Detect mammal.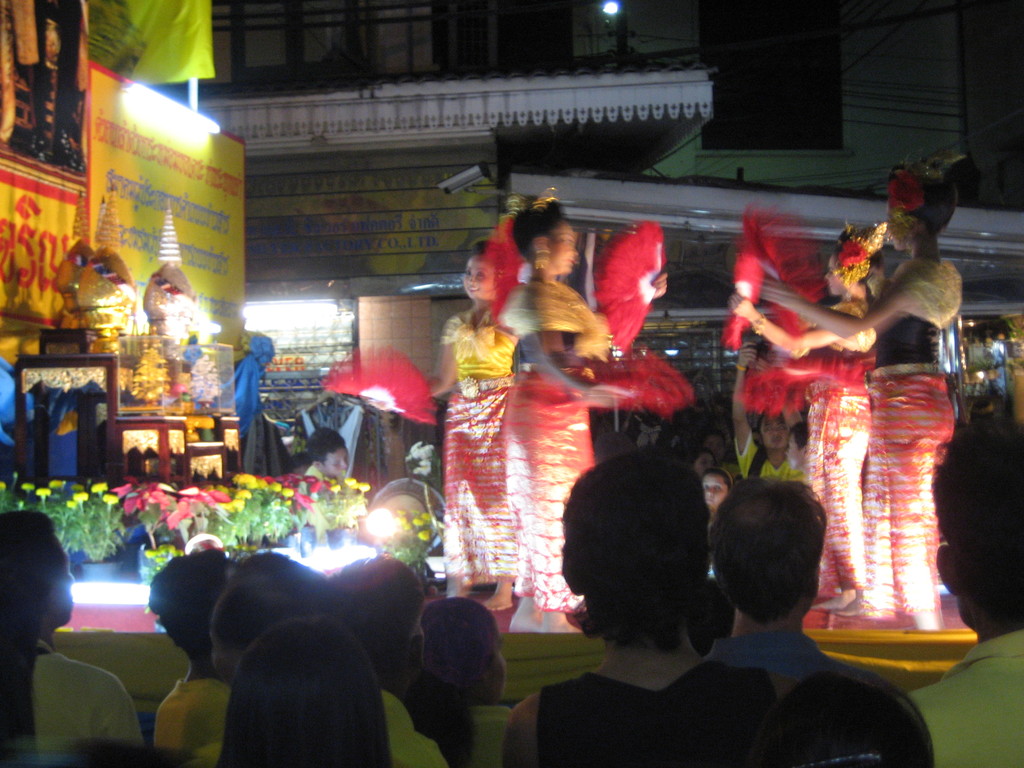
Detected at (left=710, top=477, right=948, bottom=767).
